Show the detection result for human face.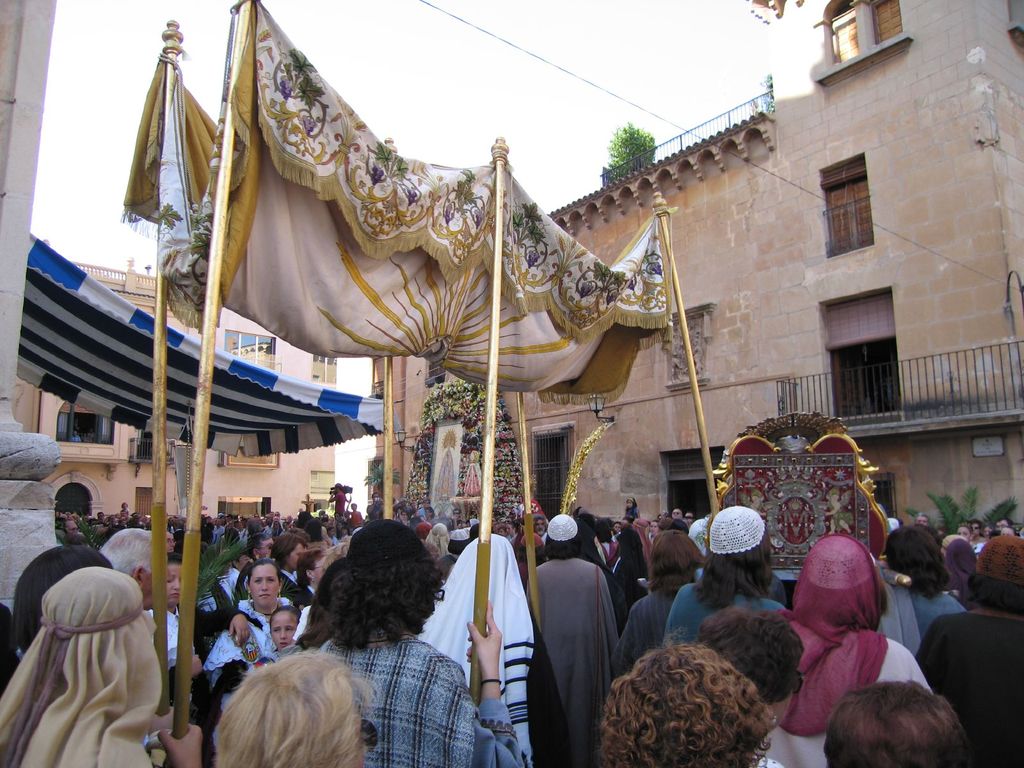
Rect(671, 508, 682, 516).
